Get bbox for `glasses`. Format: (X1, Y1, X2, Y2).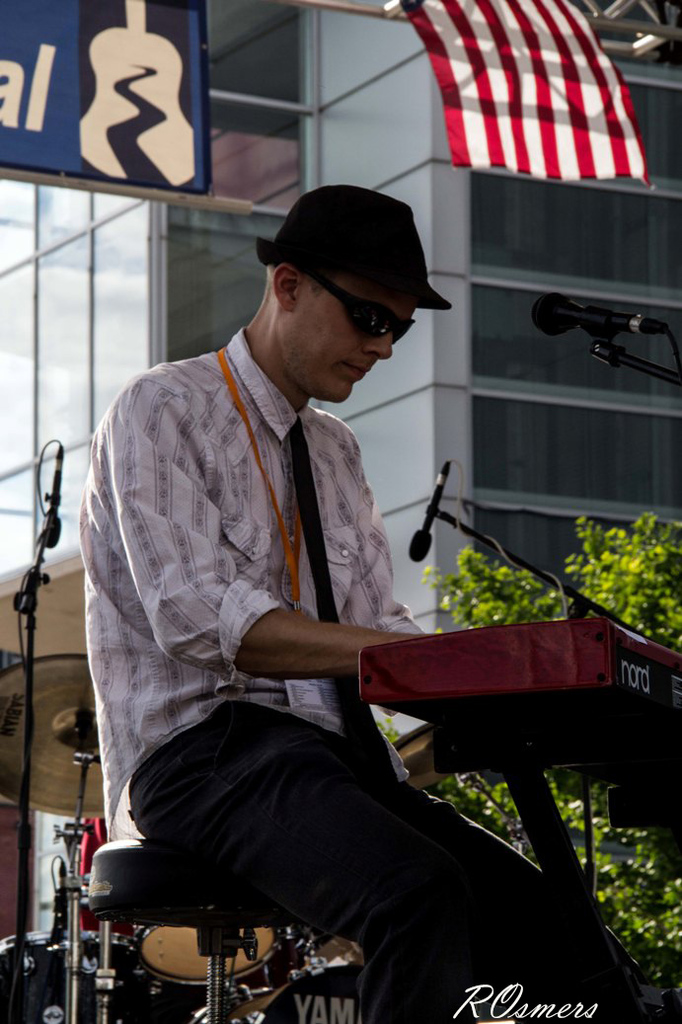
(319, 276, 417, 342).
